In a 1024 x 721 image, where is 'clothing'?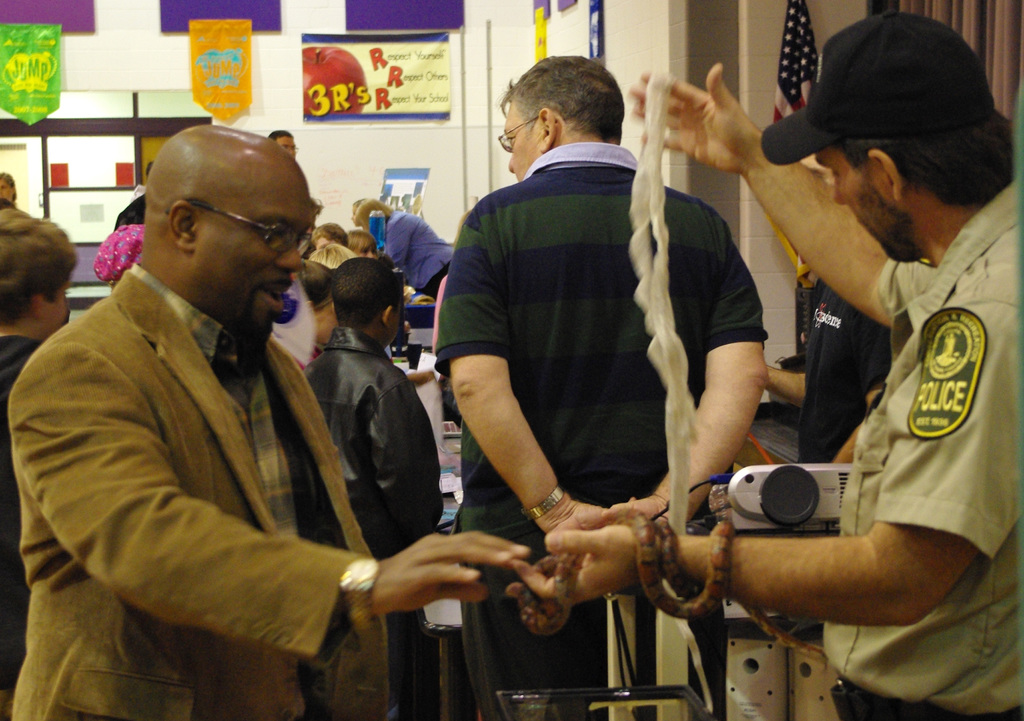
[306, 326, 447, 563].
